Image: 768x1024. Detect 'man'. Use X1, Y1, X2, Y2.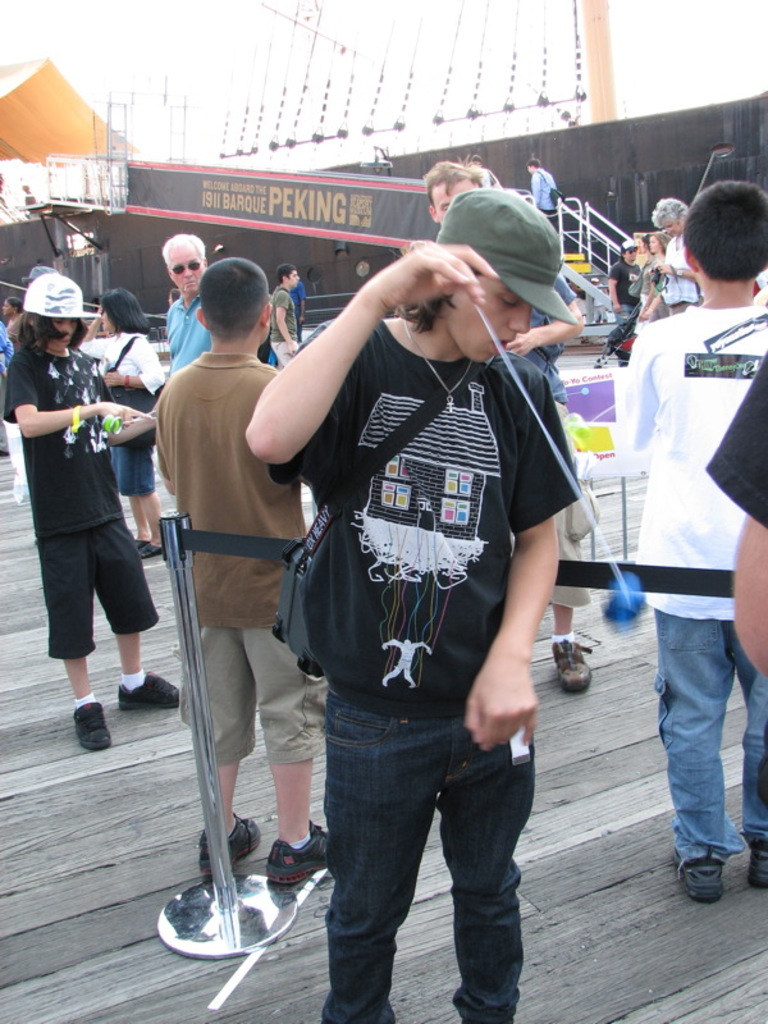
0, 273, 186, 756.
